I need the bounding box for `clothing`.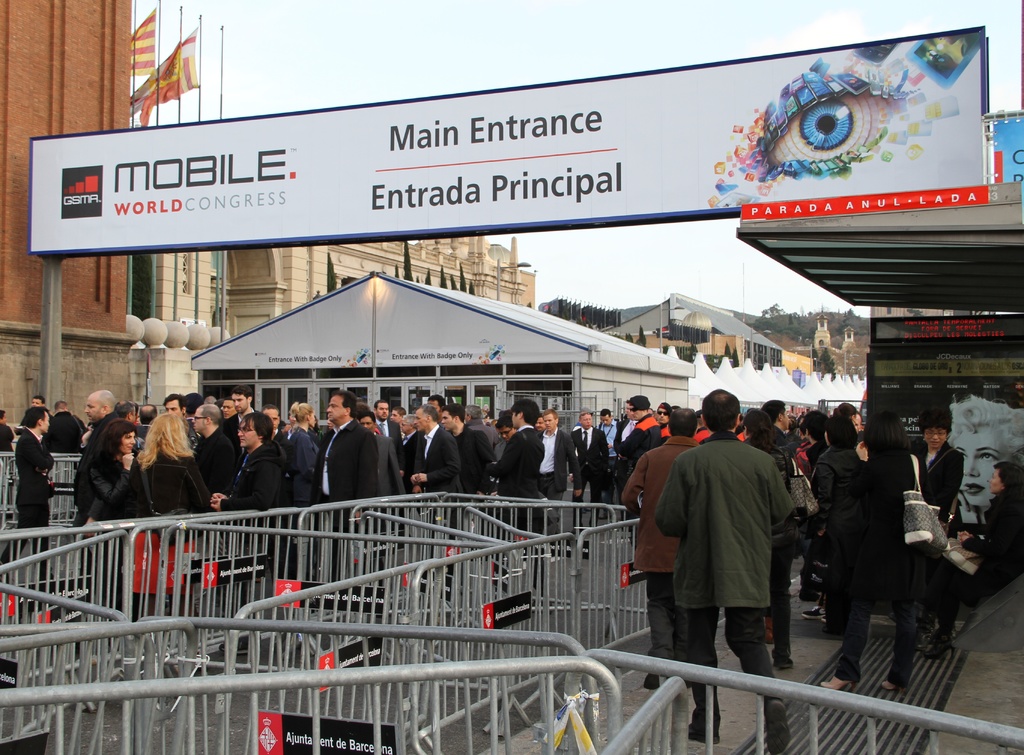
Here it is: detection(232, 445, 282, 511).
